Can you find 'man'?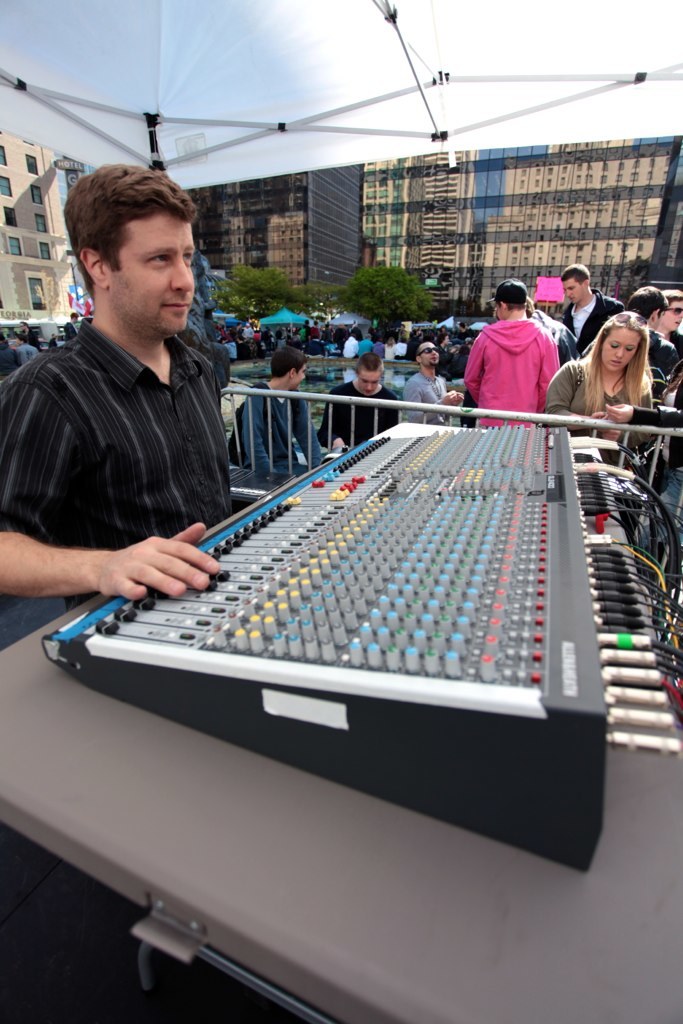
Yes, bounding box: Rect(318, 350, 403, 451).
